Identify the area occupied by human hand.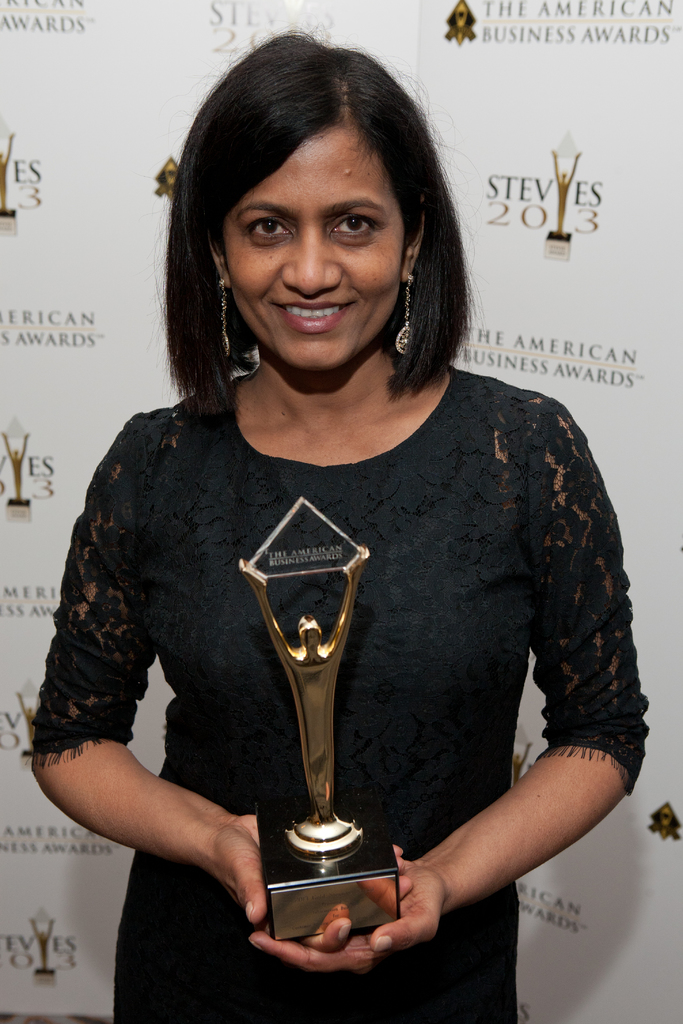
Area: l=204, t=813, r=414, b=949.
